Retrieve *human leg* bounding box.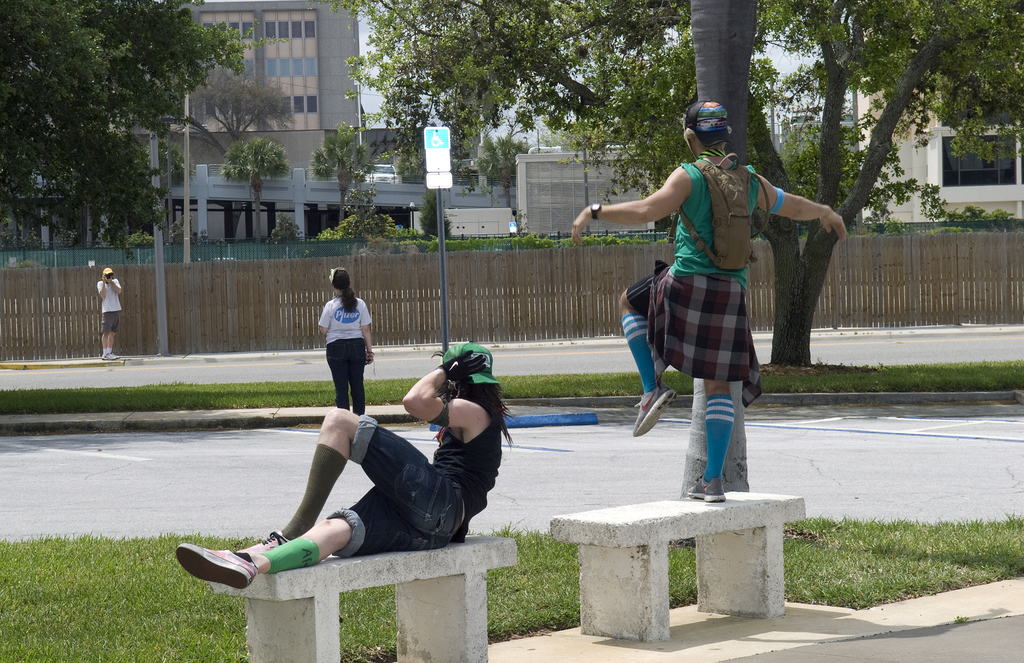
Bounding box: BBox(99, 307, 113, 358).
